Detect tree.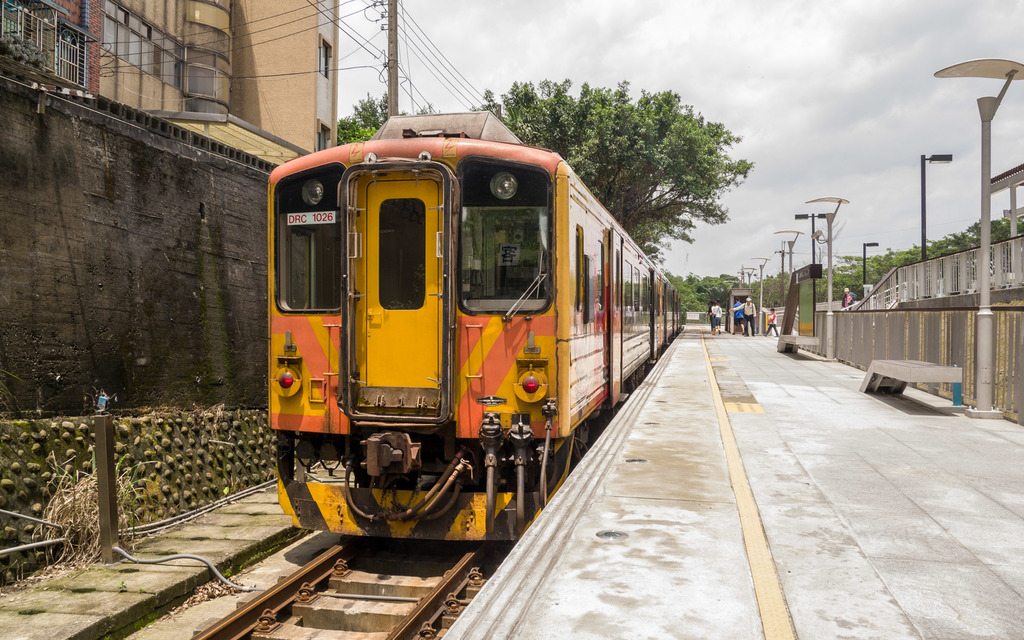
Detected at <box>468,77,756,255</box>.
